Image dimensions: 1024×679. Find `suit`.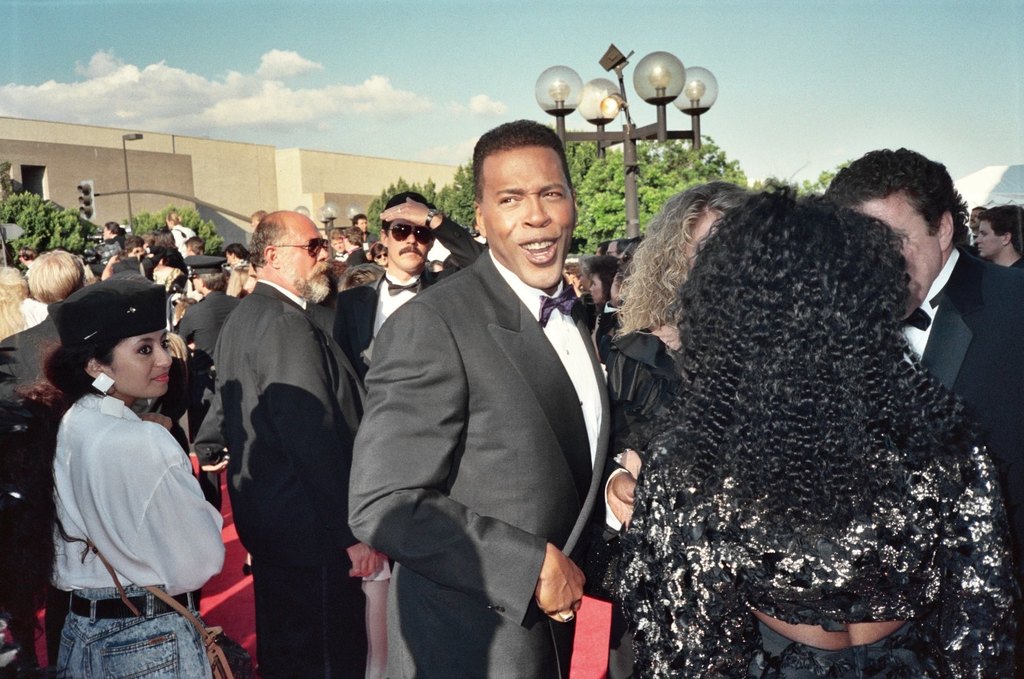
{"x1": 329, "y1": 217, "x2": 485, "y2": 574}.
